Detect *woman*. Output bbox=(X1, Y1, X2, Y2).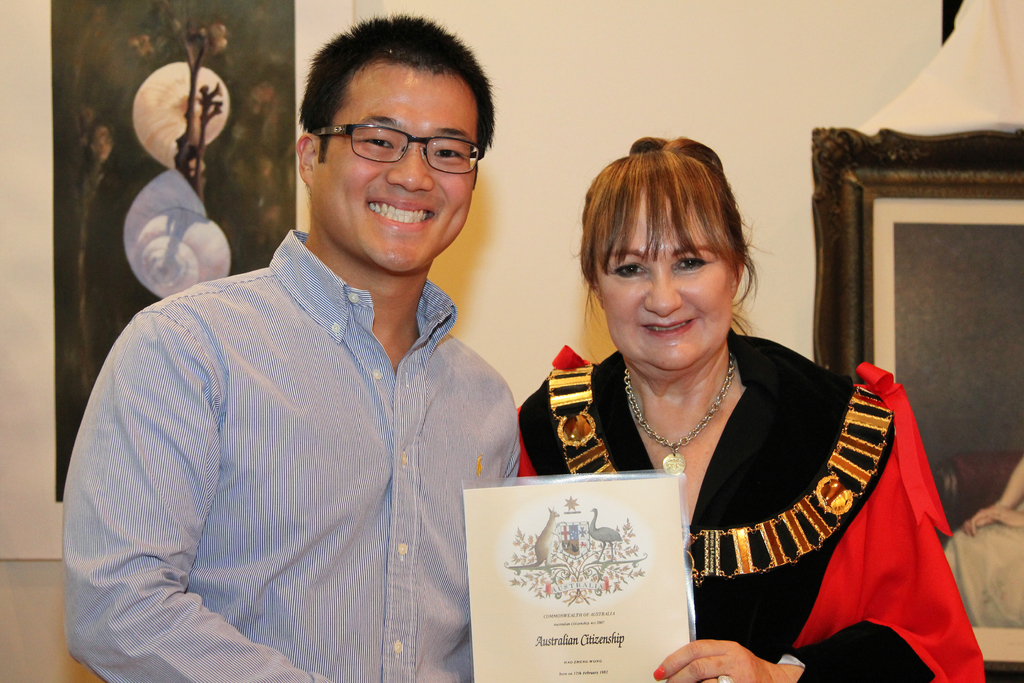
bbox=(506, 136, 978, 682).
